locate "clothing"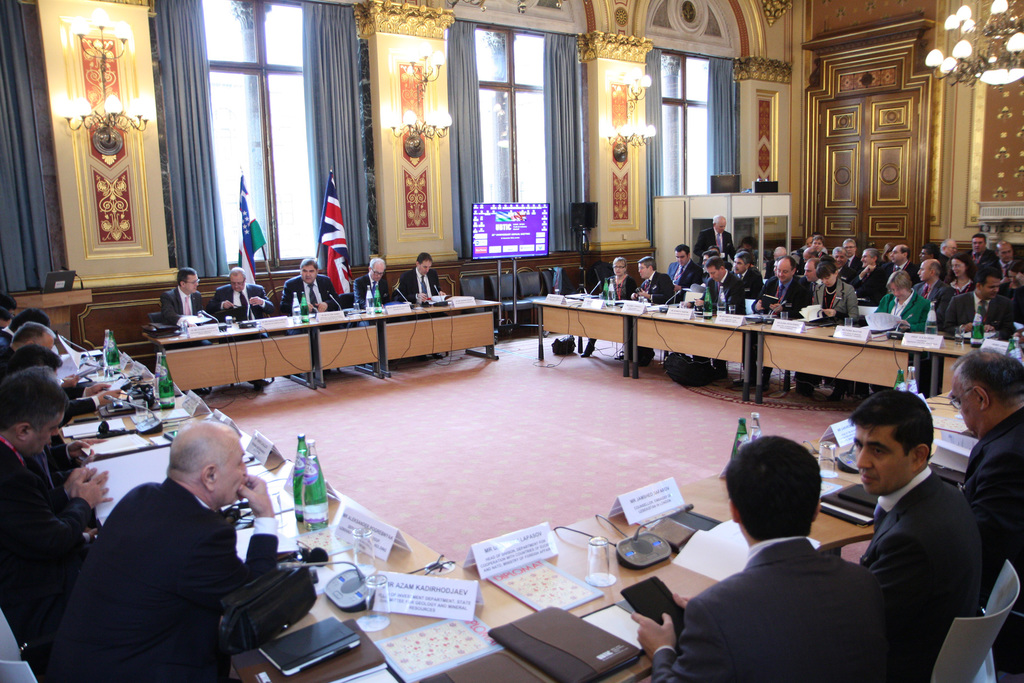
703:276:734:317
